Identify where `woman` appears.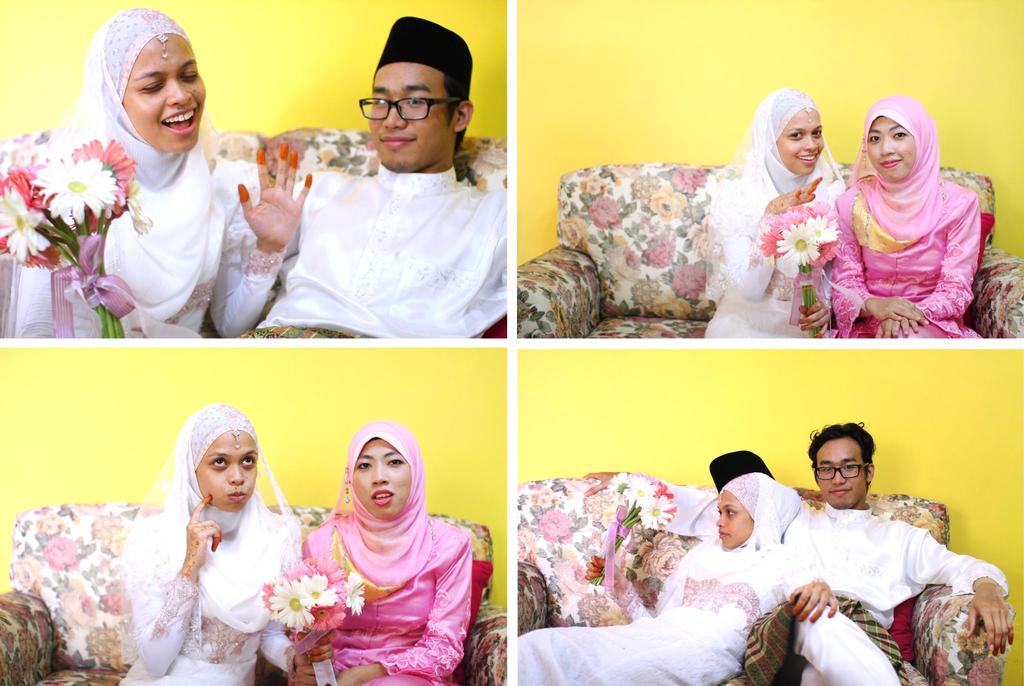
Appears at [x1=511, y1=473, x2=840, y2=685].
